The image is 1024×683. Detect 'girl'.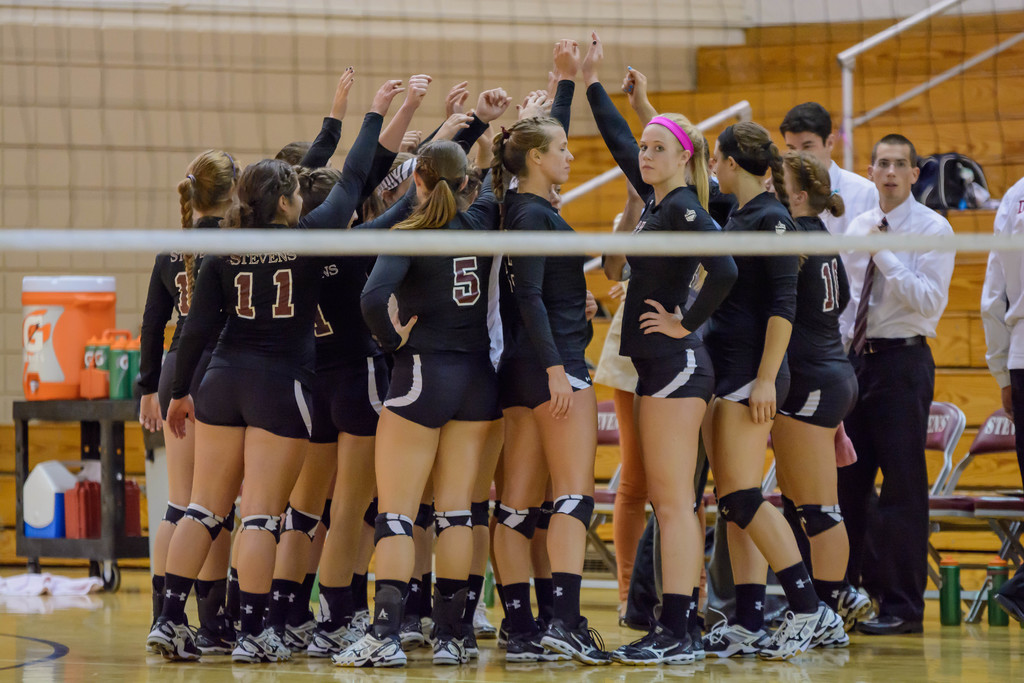
Detection: [707, 119, 838, 658].
